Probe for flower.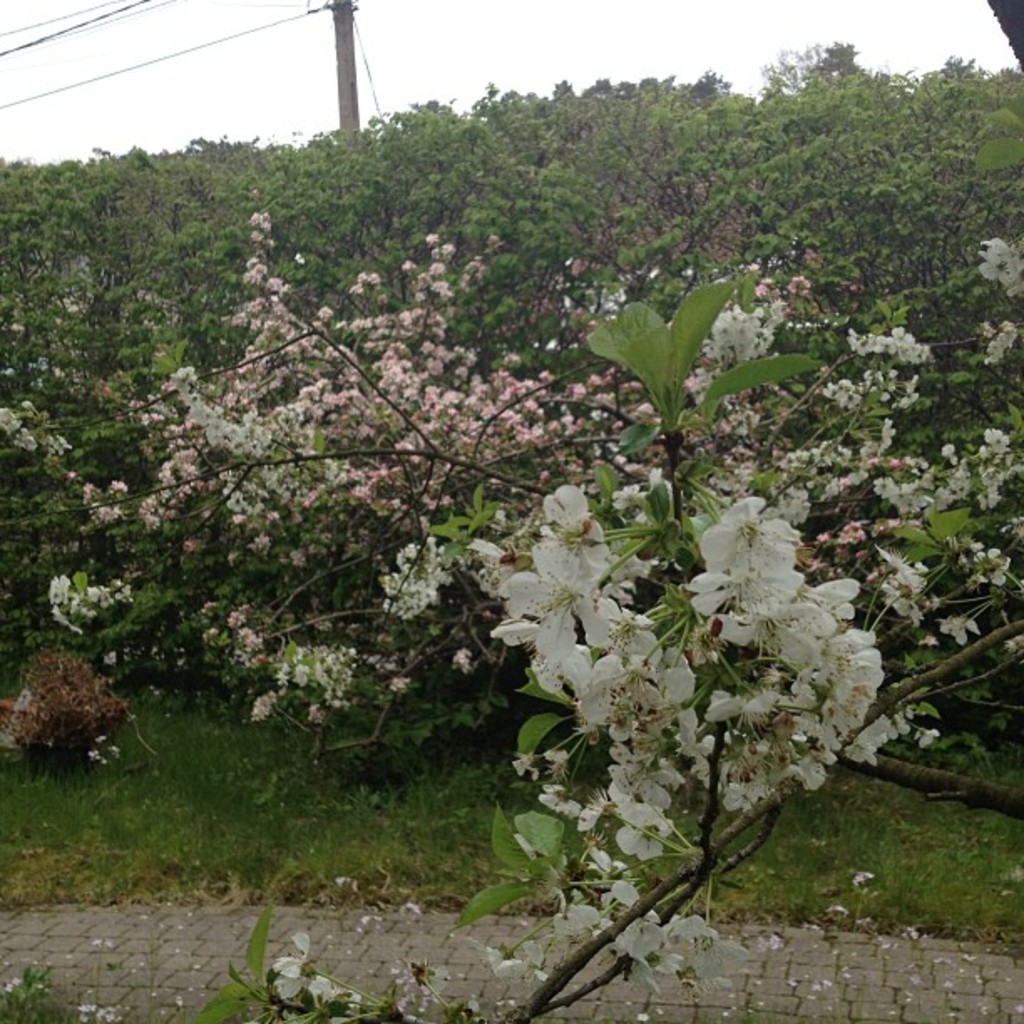
Probe result: 398/960/452/1012.
